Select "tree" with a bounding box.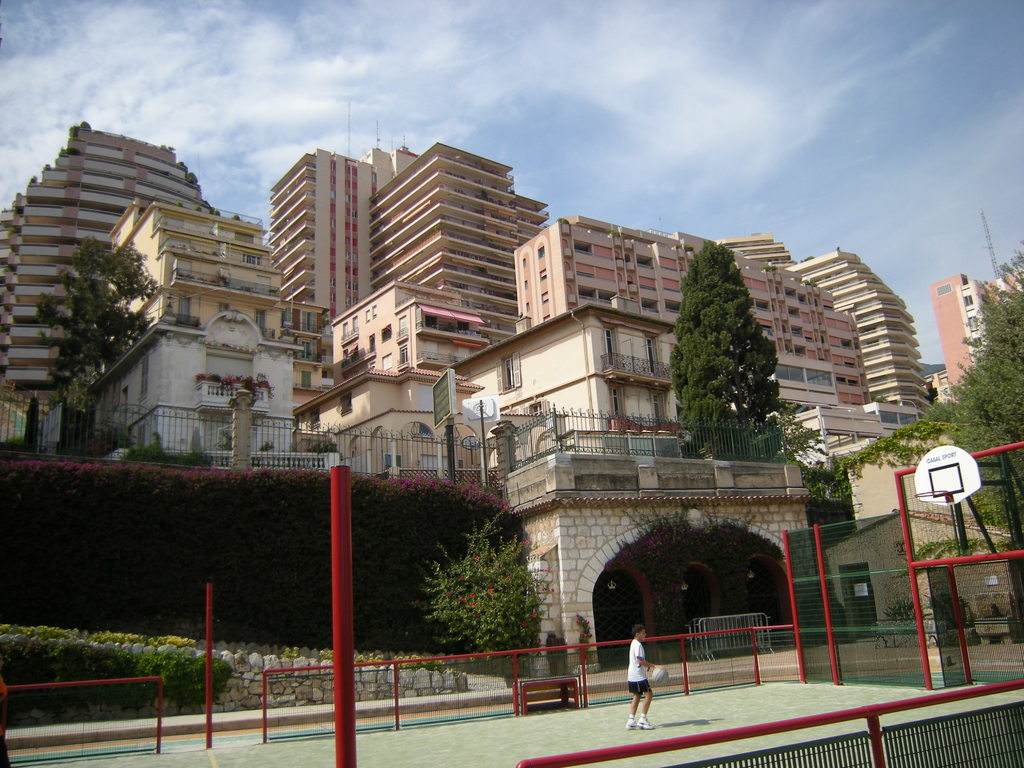
[33, 234, 160, 411].
